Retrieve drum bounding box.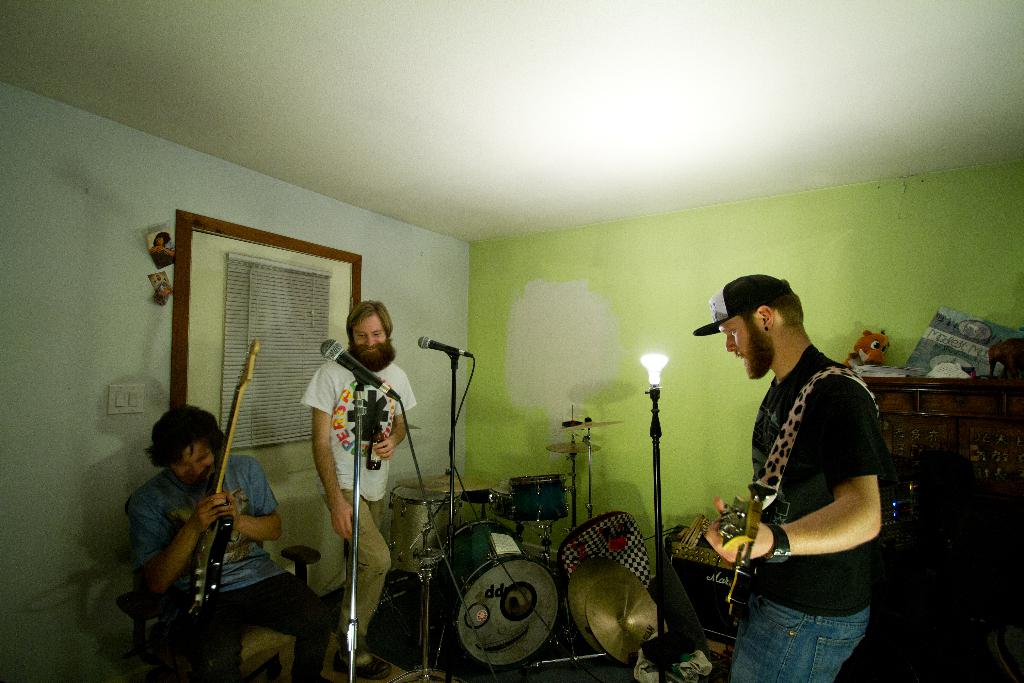
Bounding box: <region>390, 489, 460, 573</region>.
